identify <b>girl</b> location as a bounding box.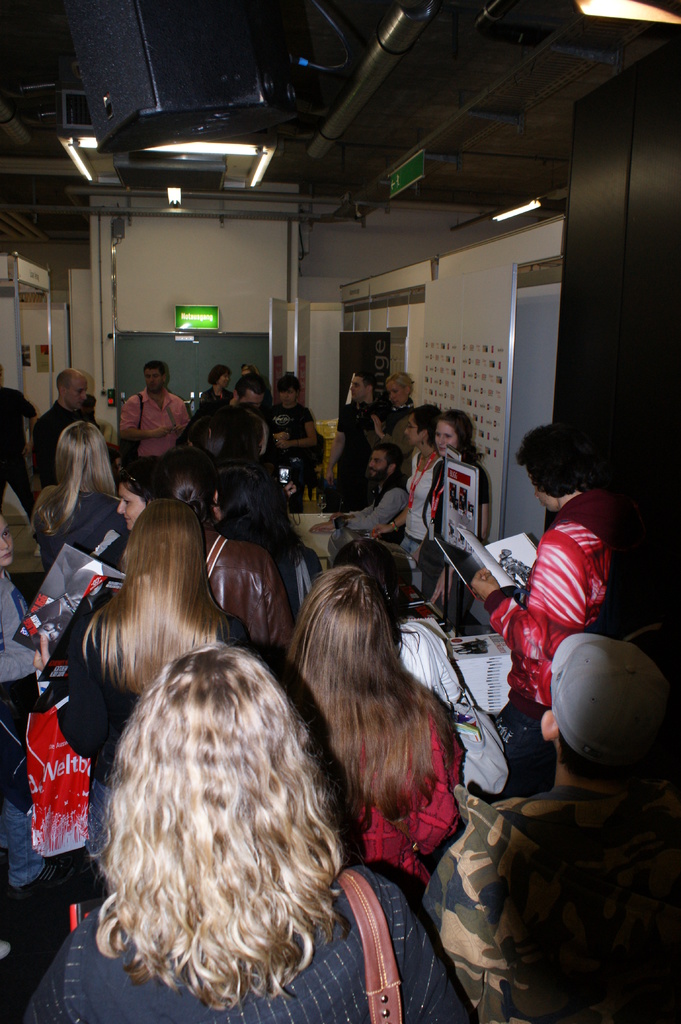
<bbox>422, 409, 488, 622</bbox>.
